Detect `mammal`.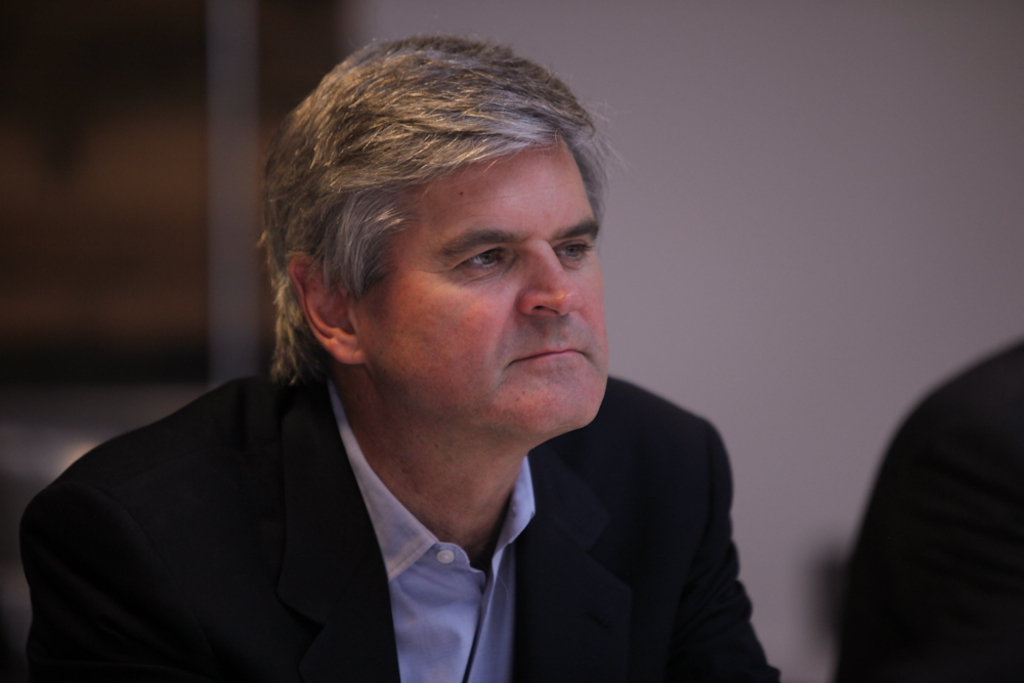
Detected at l=1, t=48, r=823, b=682.
